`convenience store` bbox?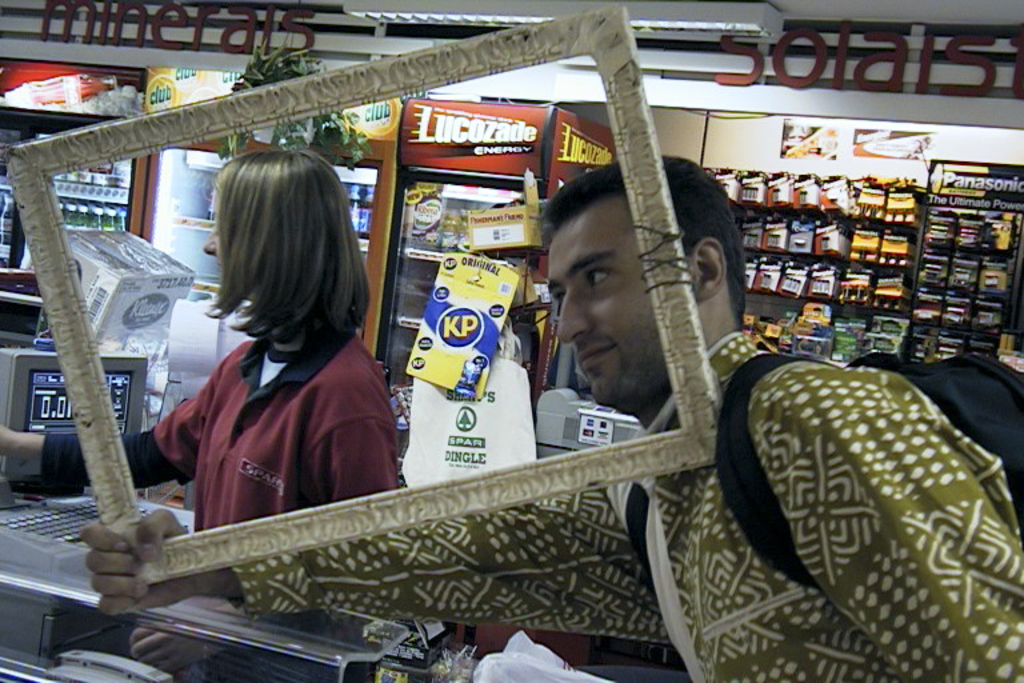
<region>0, 0, 1023, 682</region>
